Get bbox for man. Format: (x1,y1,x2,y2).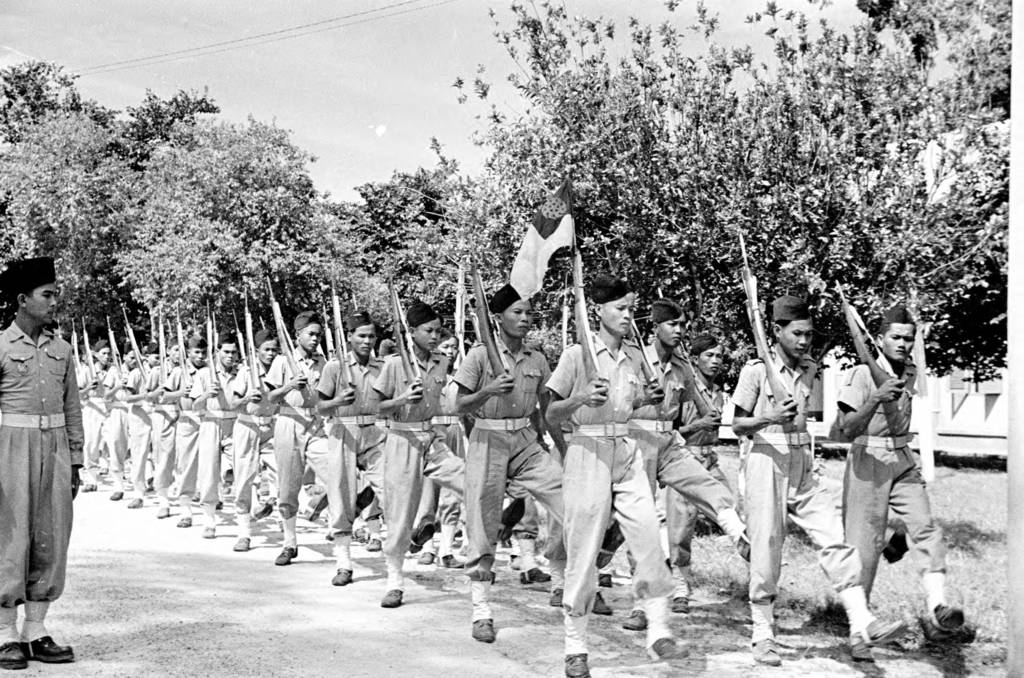
(0,254,86,673).
